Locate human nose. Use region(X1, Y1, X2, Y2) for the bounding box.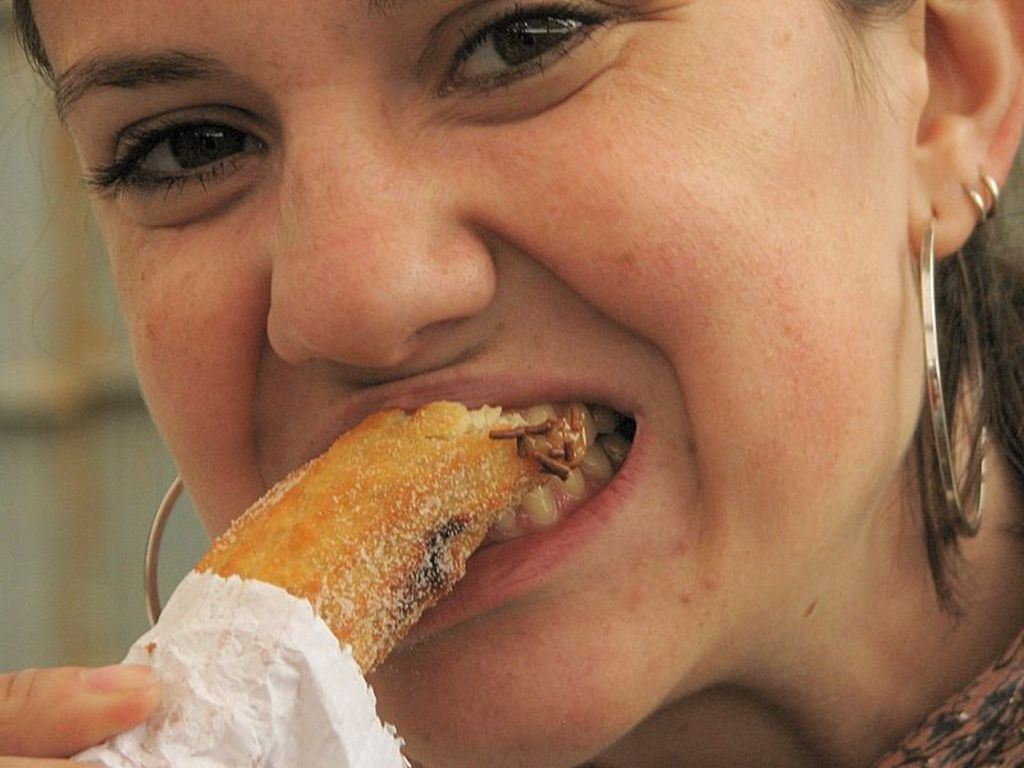
region(261, 81, 498, 374).
